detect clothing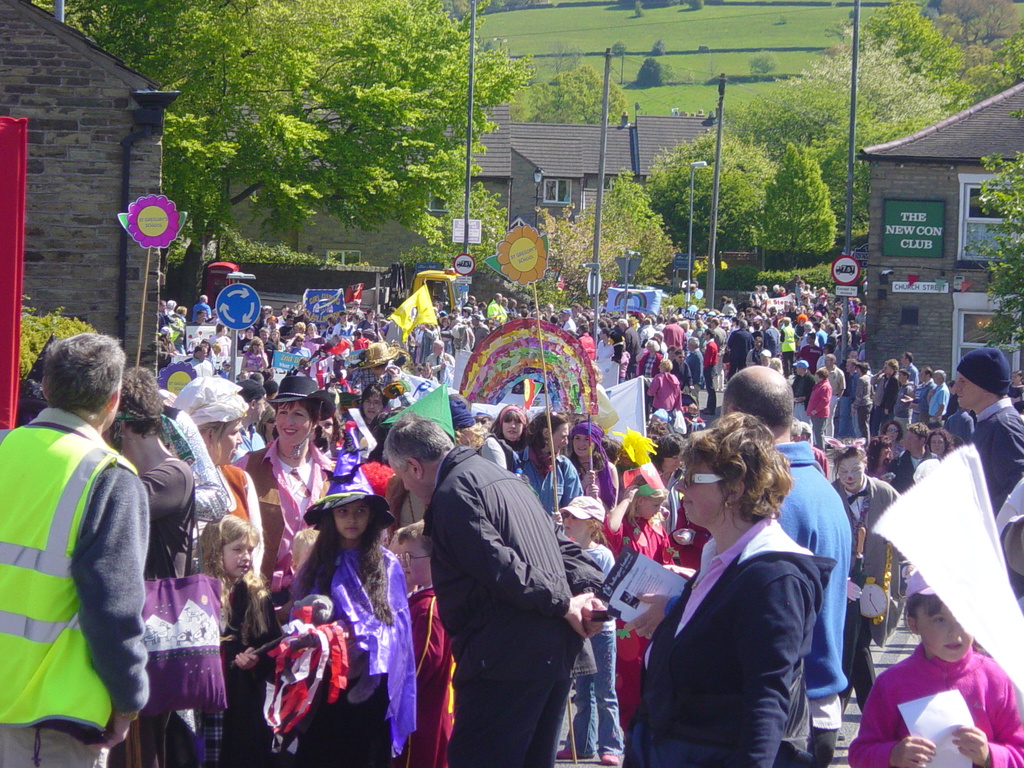
box=[0, 361, 176, 767]
